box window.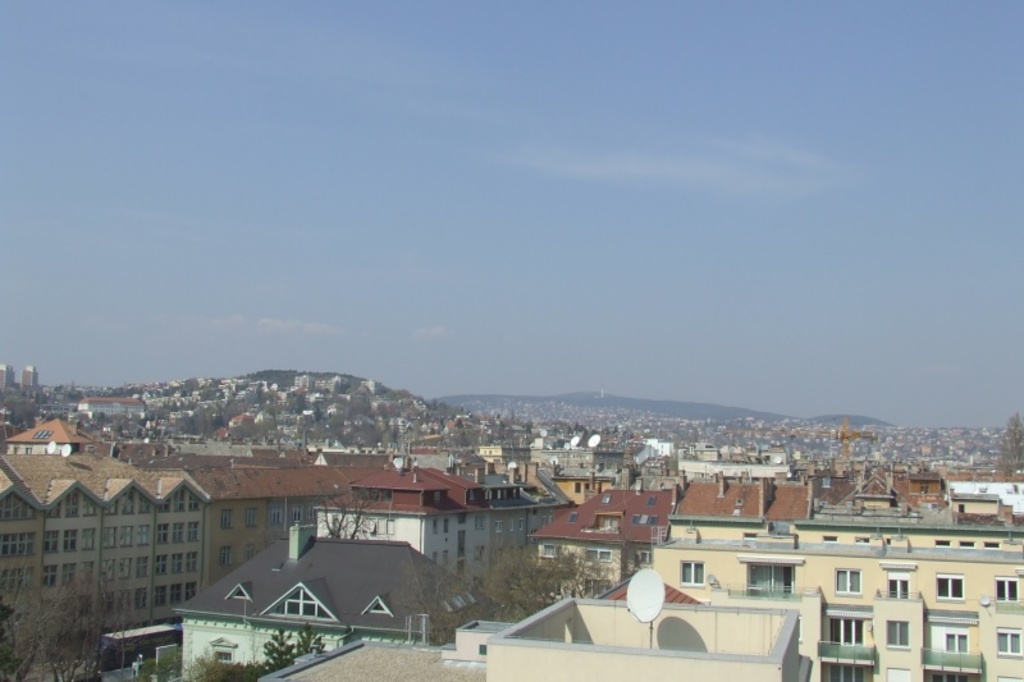
<region>119, 491, 134, 513</region>.
